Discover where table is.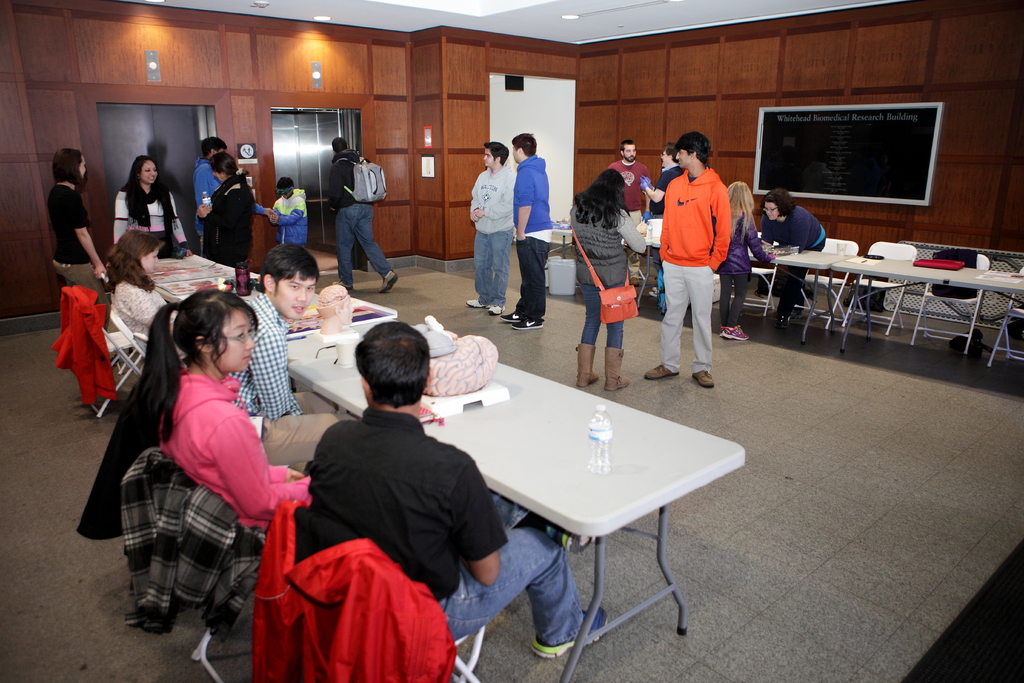
Discovered at bbox(149, 251, 399, 364).
